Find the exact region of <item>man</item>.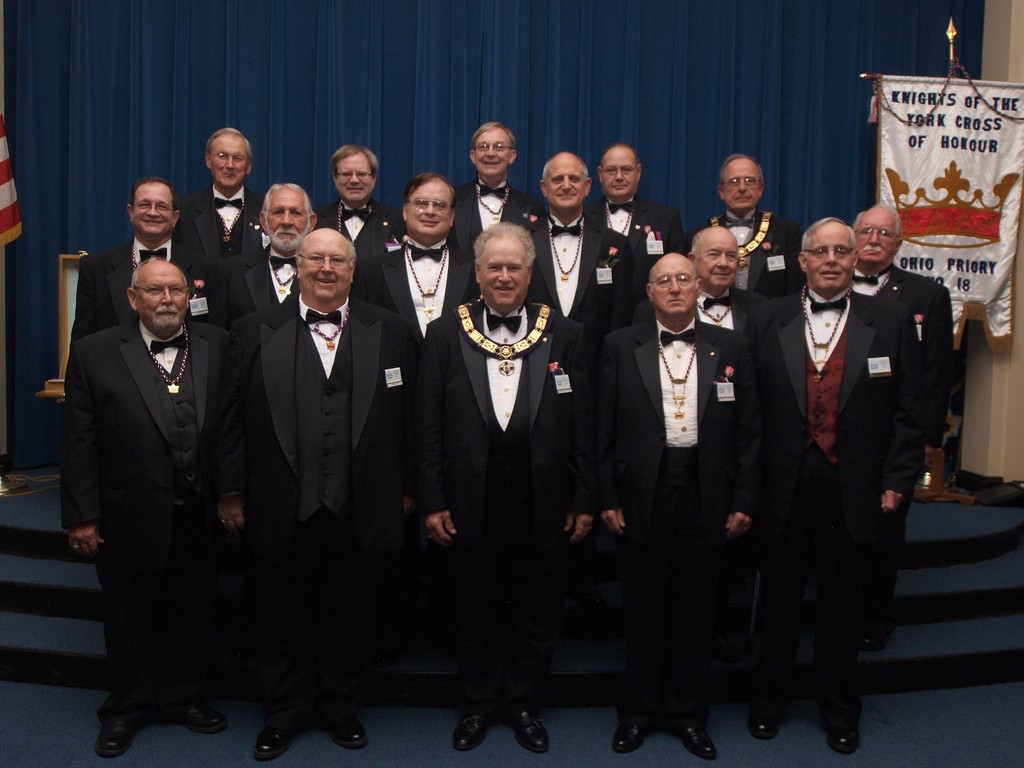
Exact region: (317, 138, 404, 250).
